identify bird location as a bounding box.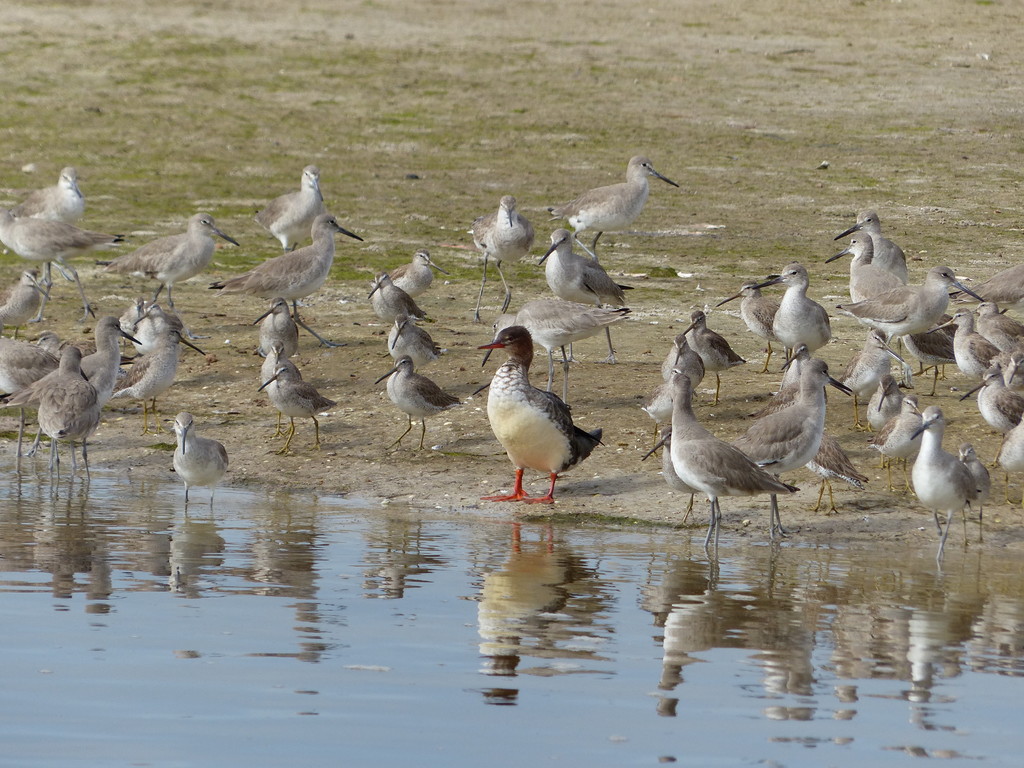
locate(647, 376, 688, 437).
